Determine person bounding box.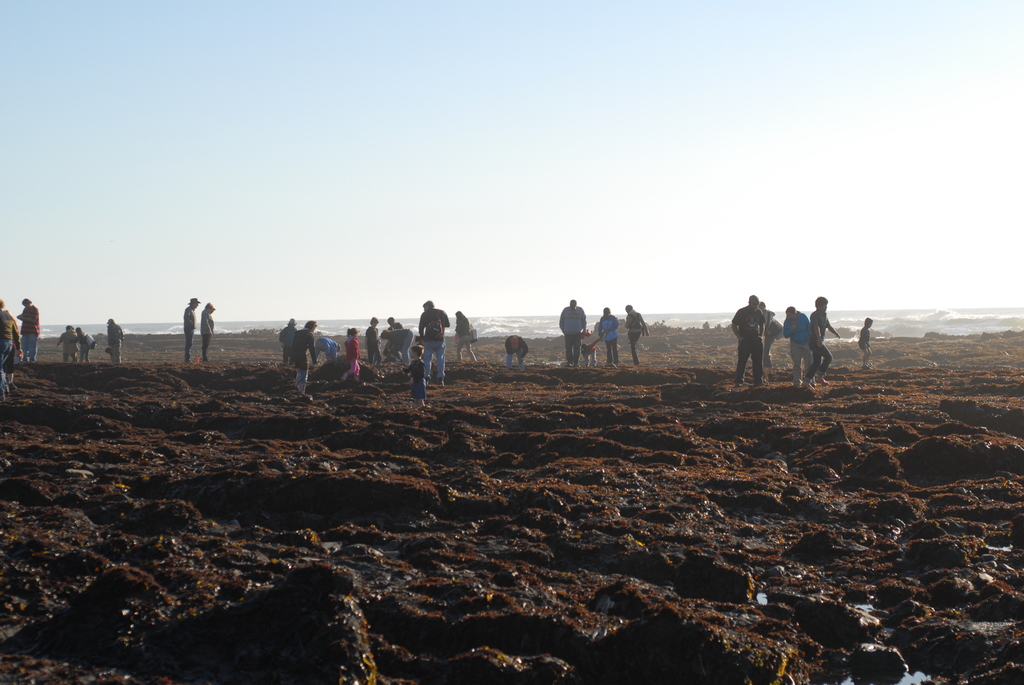
Determined: [x1=621, y1=304, x2=650, y2=366].
